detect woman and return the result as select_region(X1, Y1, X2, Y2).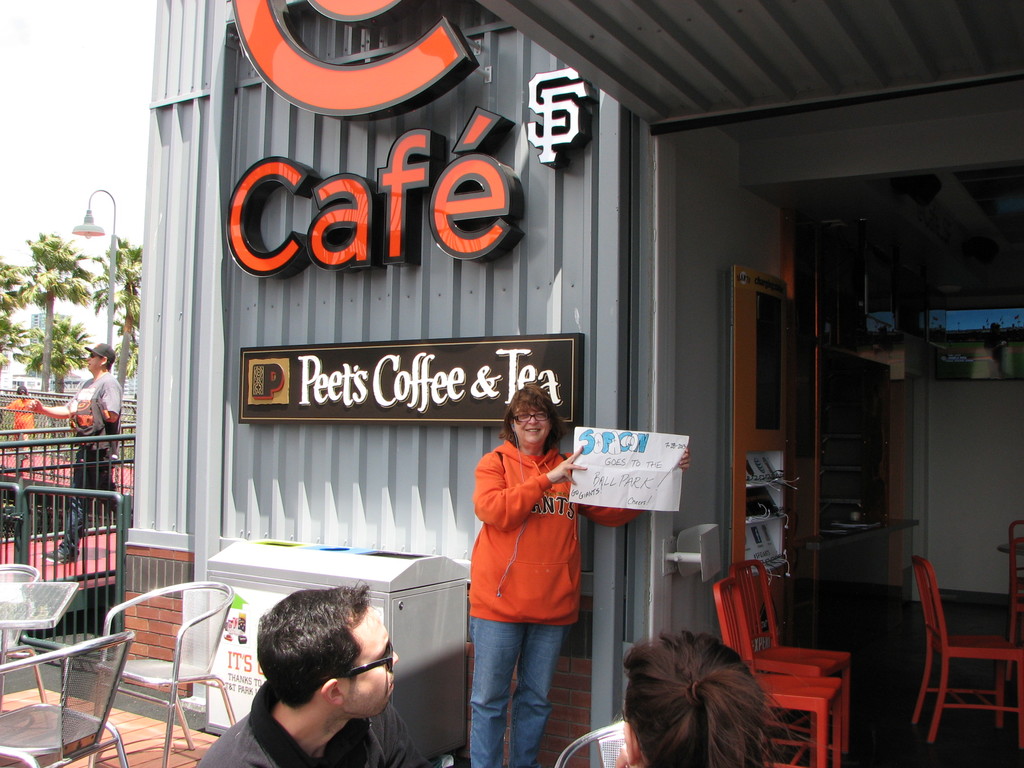
select_region(470, 384, 689, 765).
